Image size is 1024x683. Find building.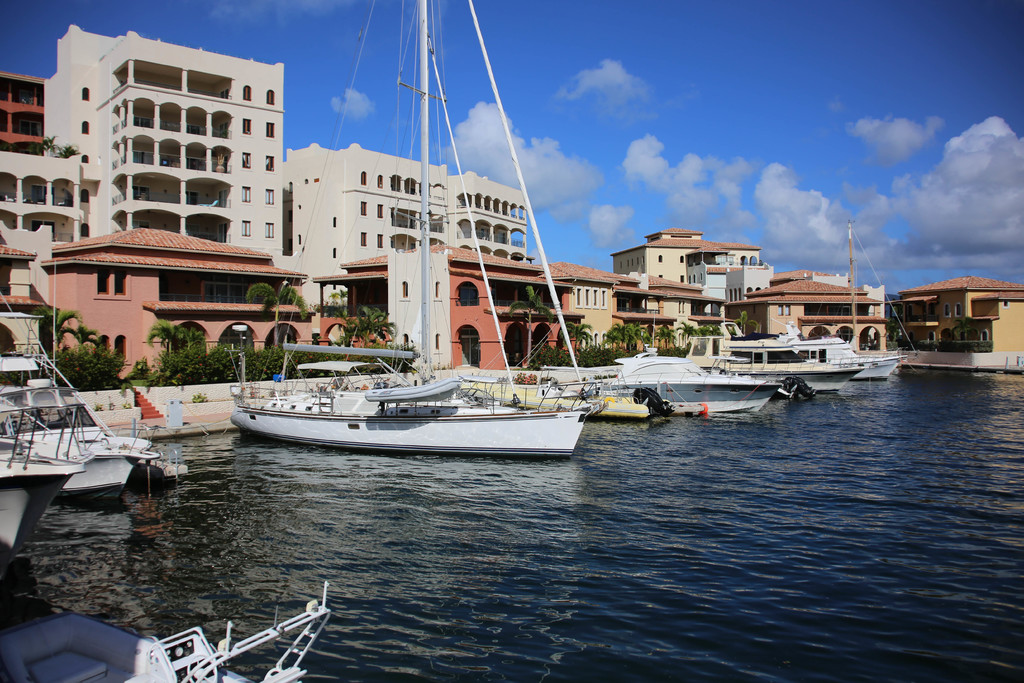
pyautogui.locateOnScreen(429, 245, 575, 372).
